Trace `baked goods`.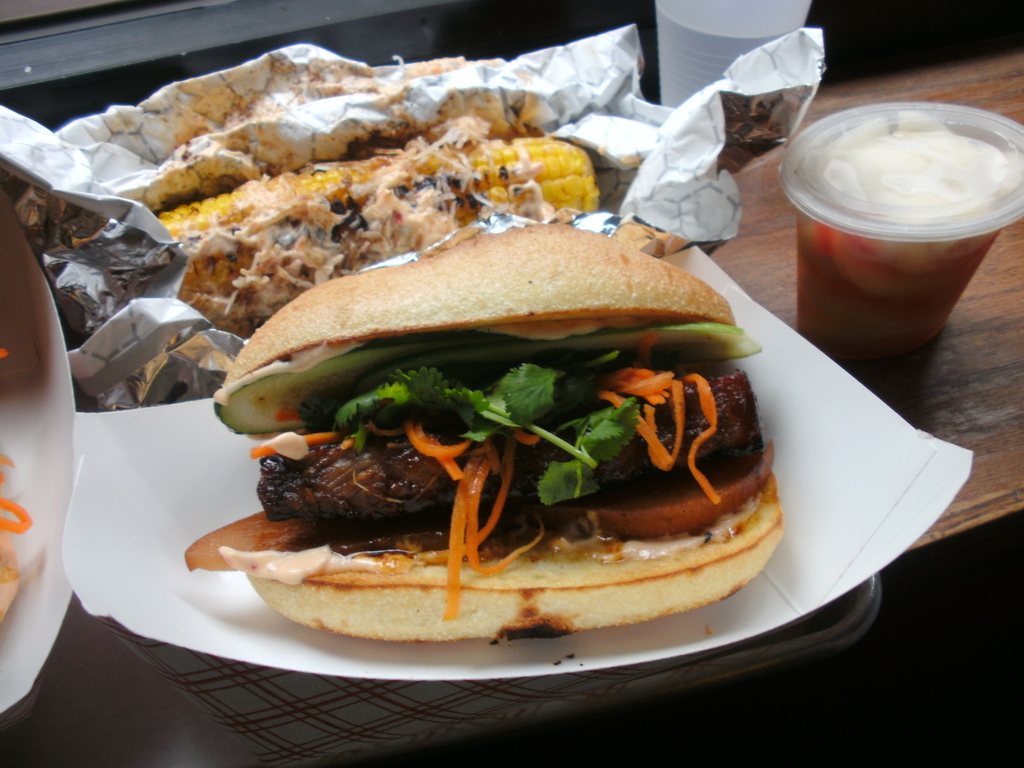
Traced to [left=186, top=220, right=787, bottom=646].
